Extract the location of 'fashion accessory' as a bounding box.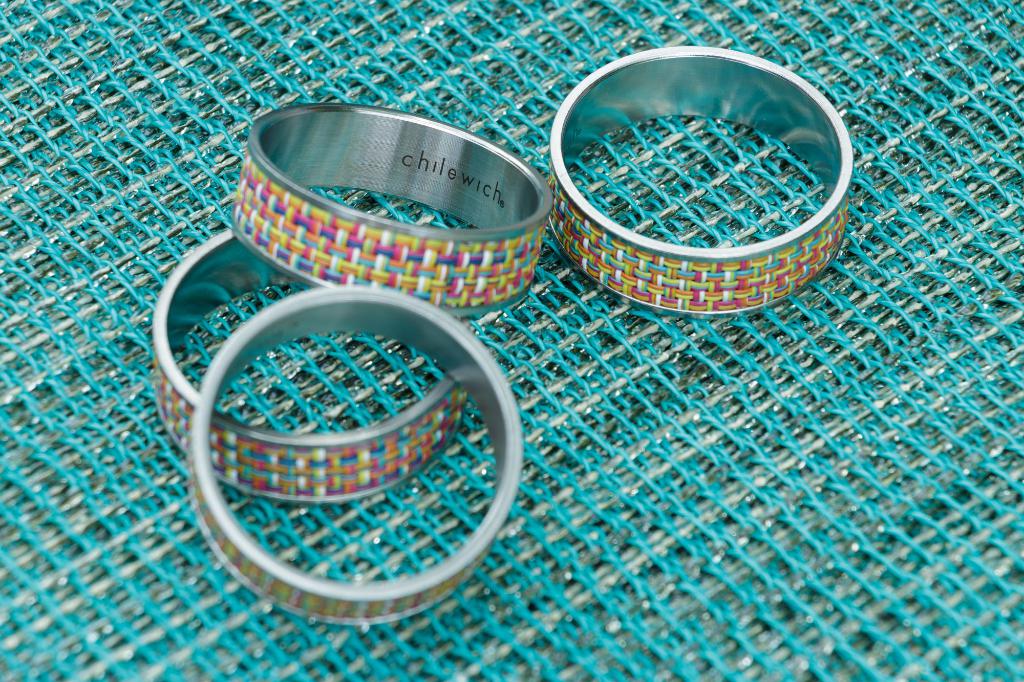
186:279:522:628.
